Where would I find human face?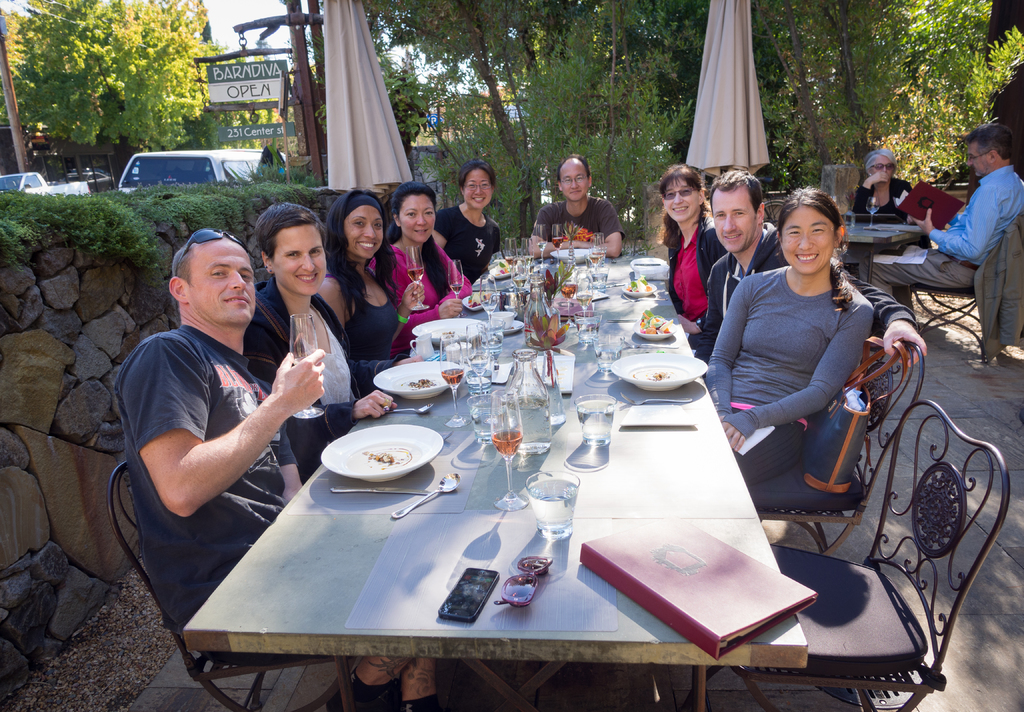
At {"left": 557, "top": 165, "right": 590, "bottom": 204}.
